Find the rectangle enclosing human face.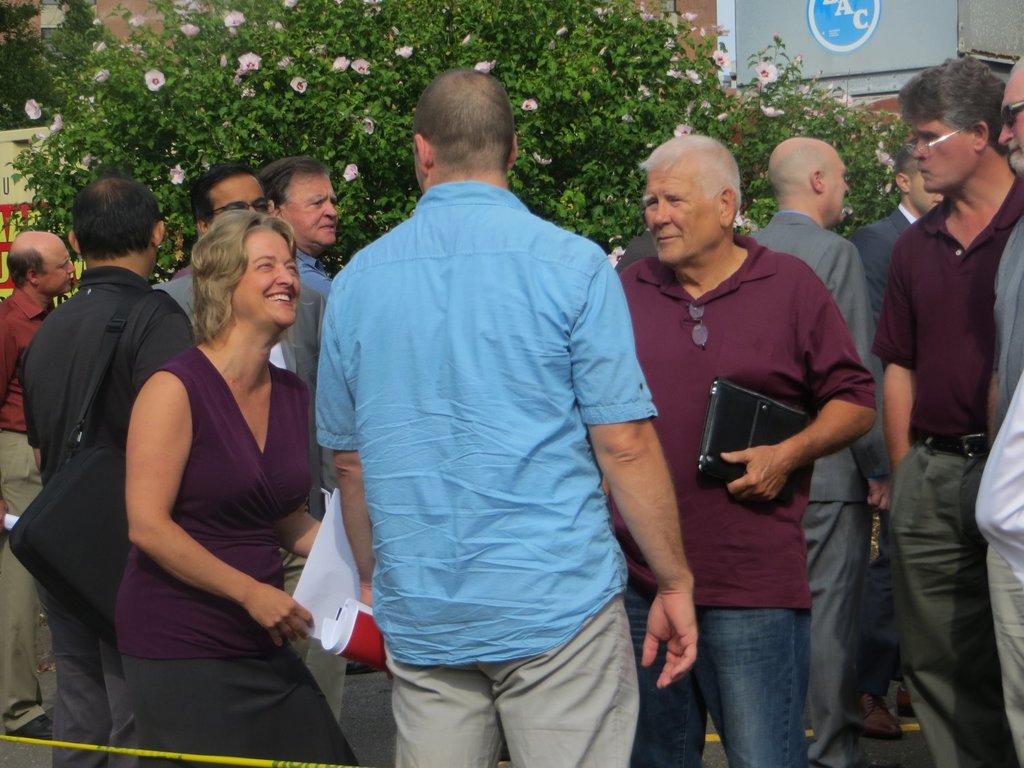
<box>210,175,270,219</box>.
